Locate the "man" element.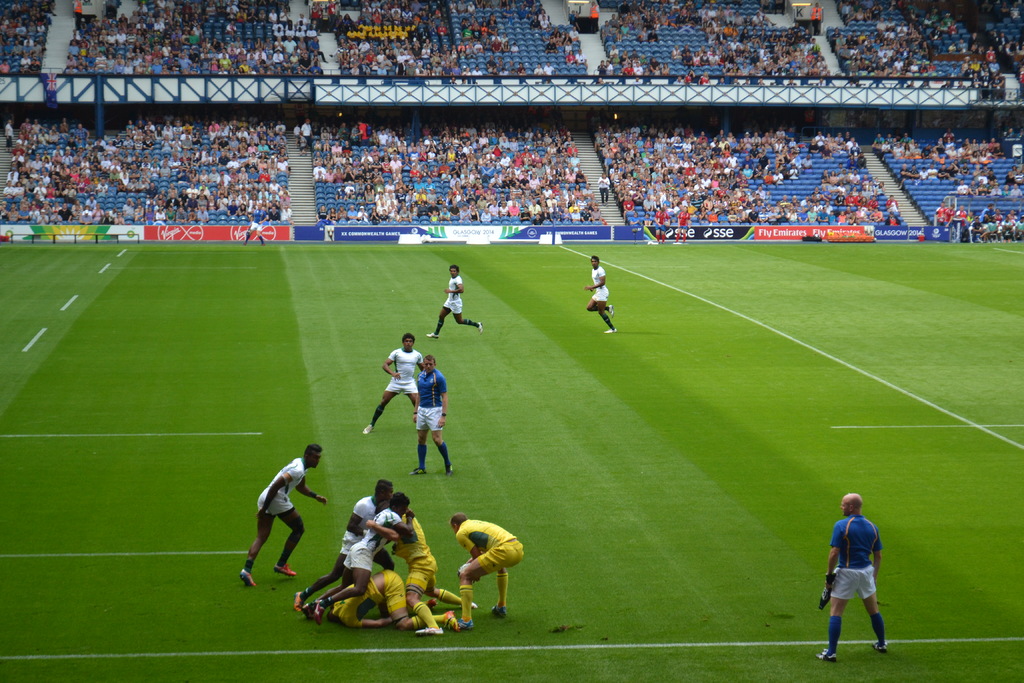
Element bbox: <bbox>299, 489, 416, 625</bbox>.
